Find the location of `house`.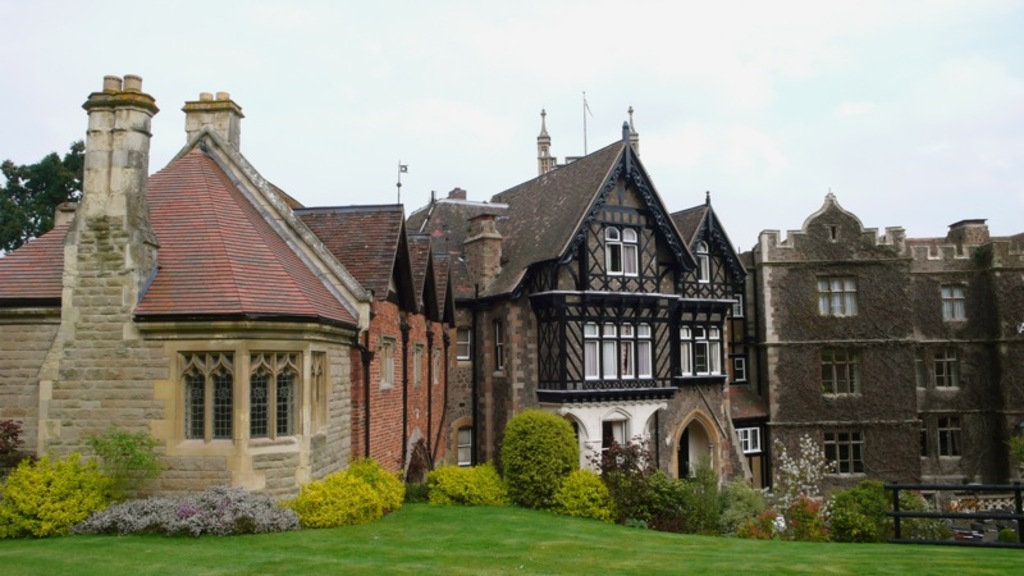
Location: (727, 178, 1019, 511).
